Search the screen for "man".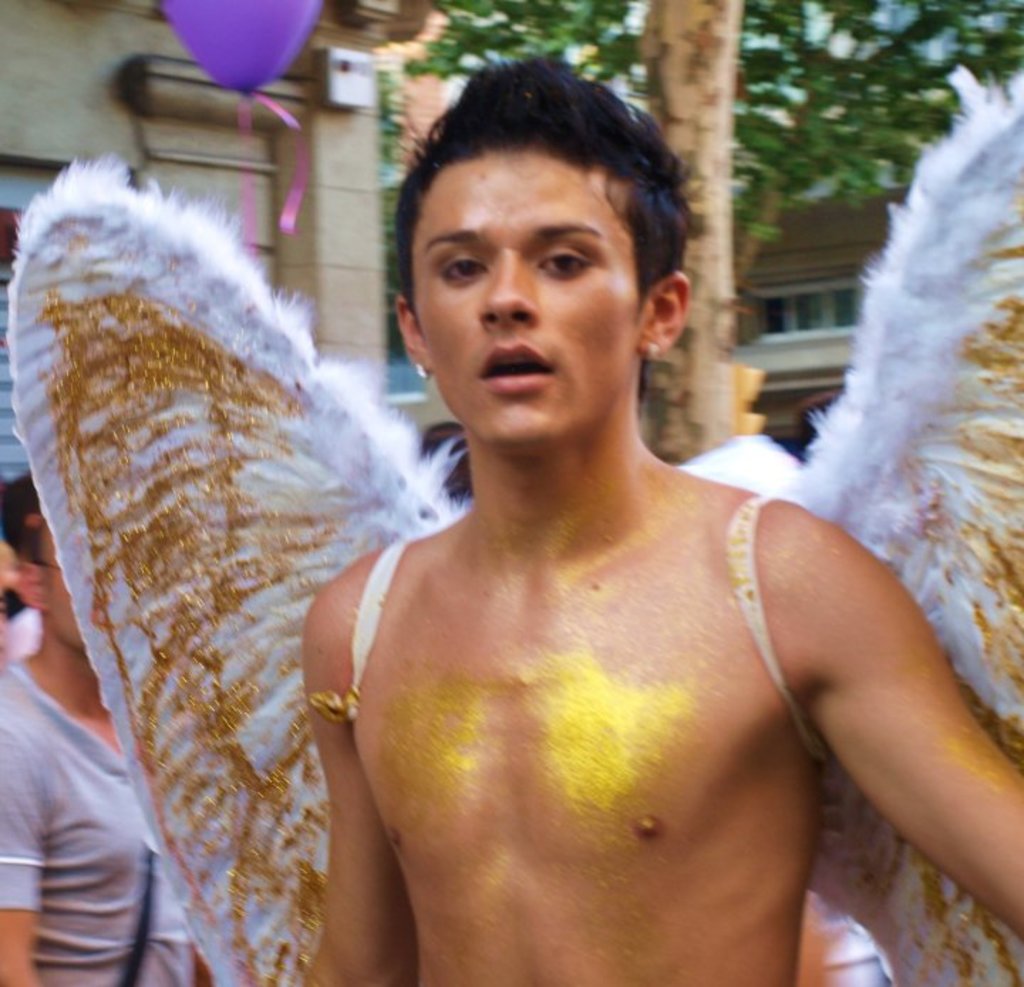
Found at region(0, 486, 40, 660).
